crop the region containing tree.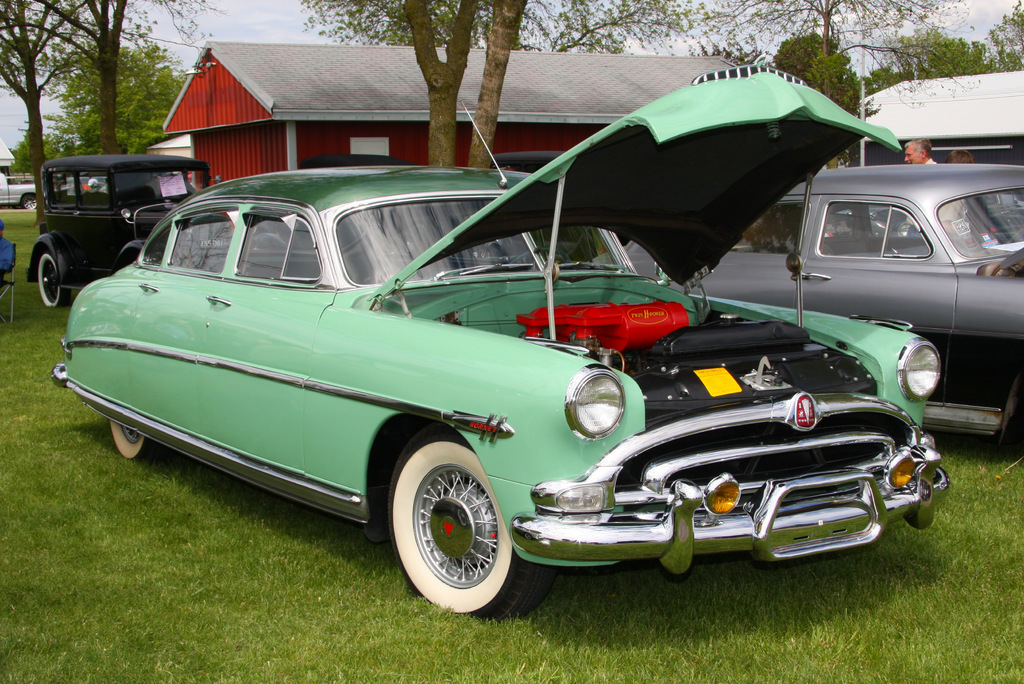
Crop region: l=301, t=0, r=731, b=159.
